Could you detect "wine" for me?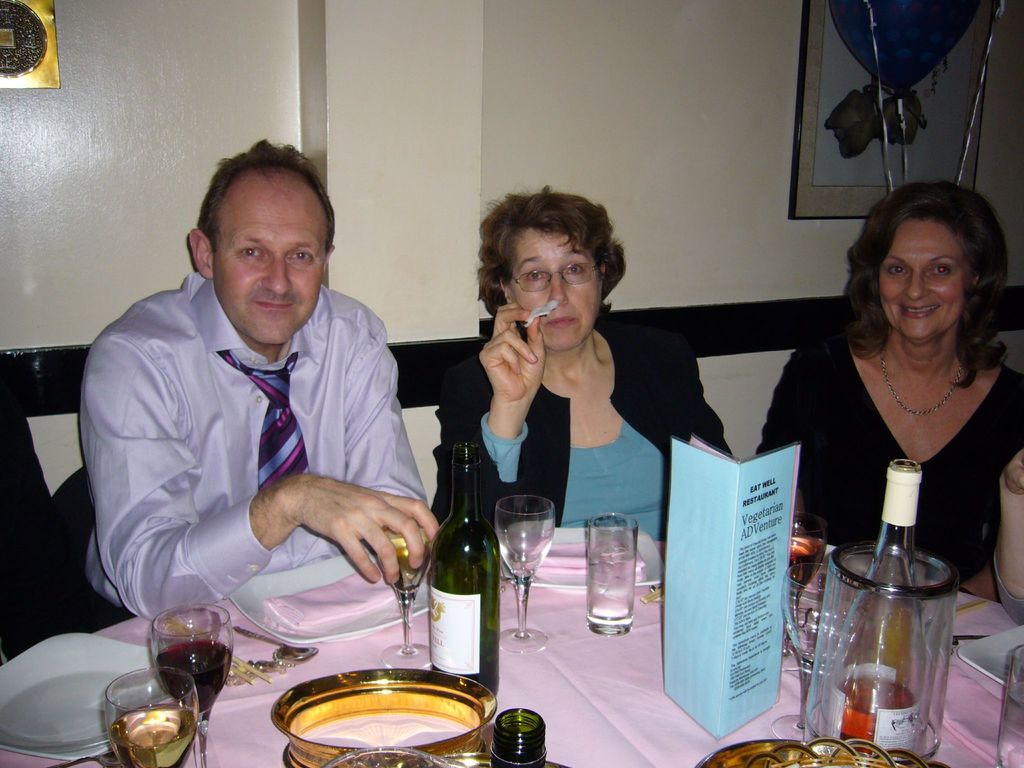
Detection result: <region>389, 529, 435, 595</region>.
